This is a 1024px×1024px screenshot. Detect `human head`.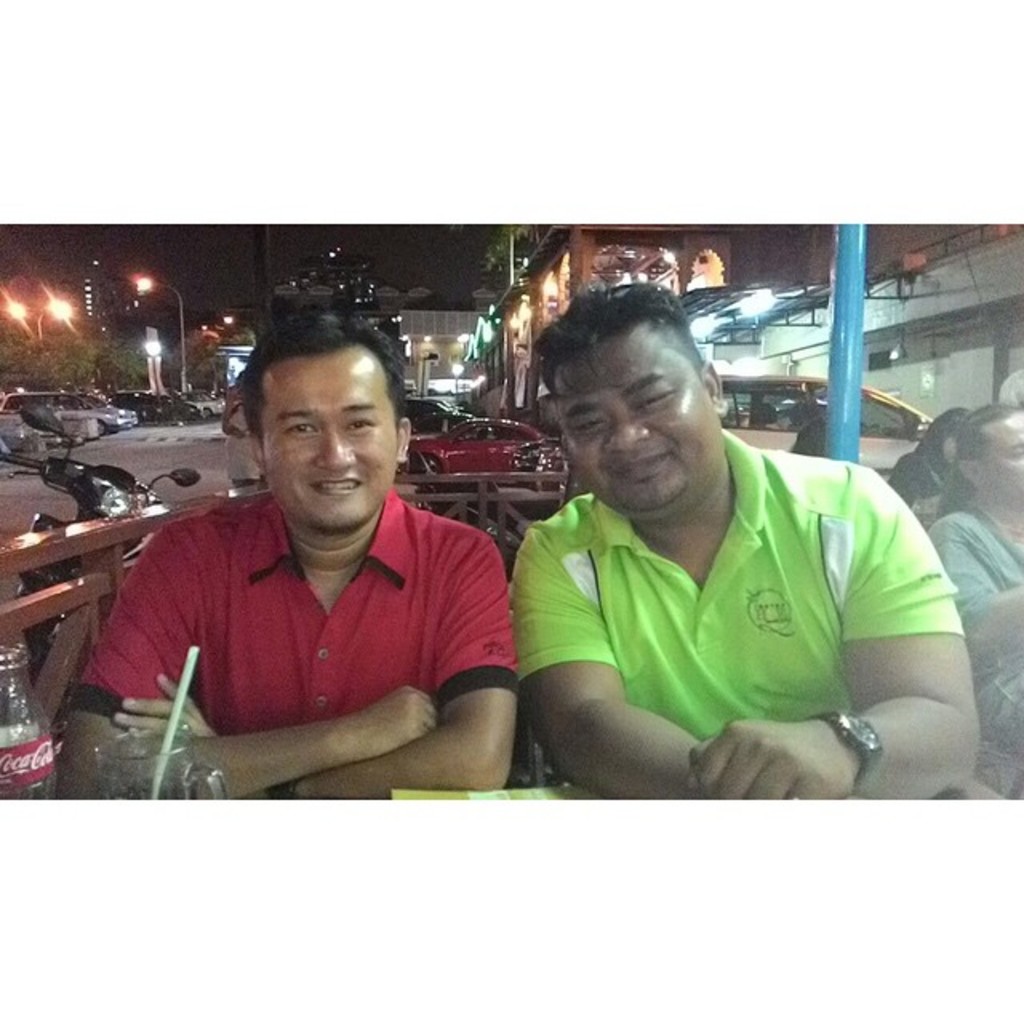
detection(942, 400, 1022, 512).
